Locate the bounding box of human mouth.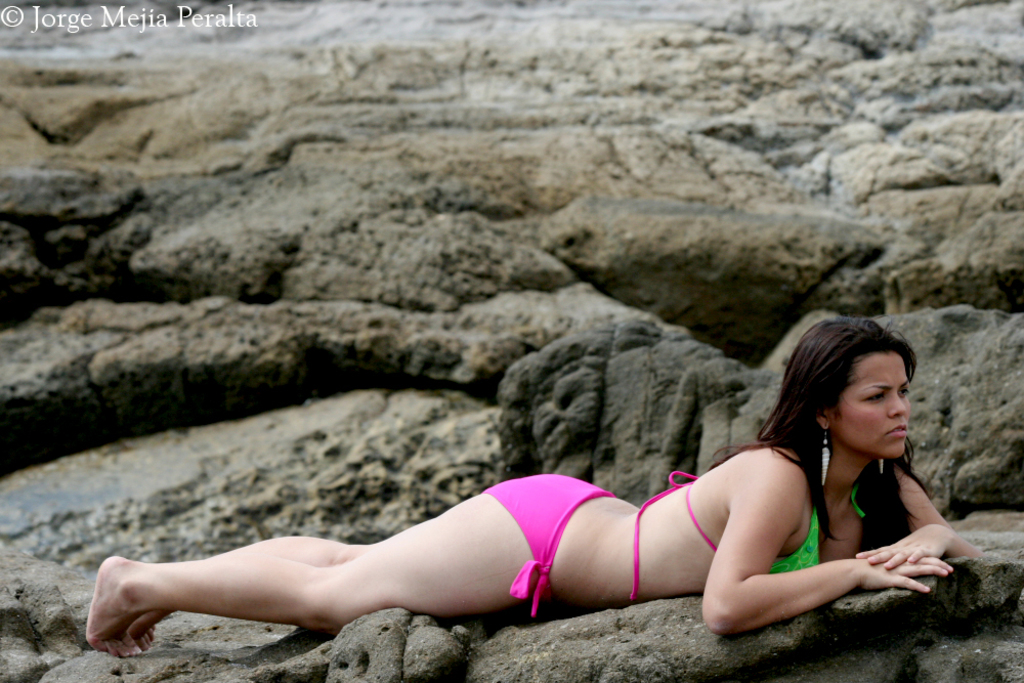
Bounding box: [left=888, top=424, right=904, bottom=436].
